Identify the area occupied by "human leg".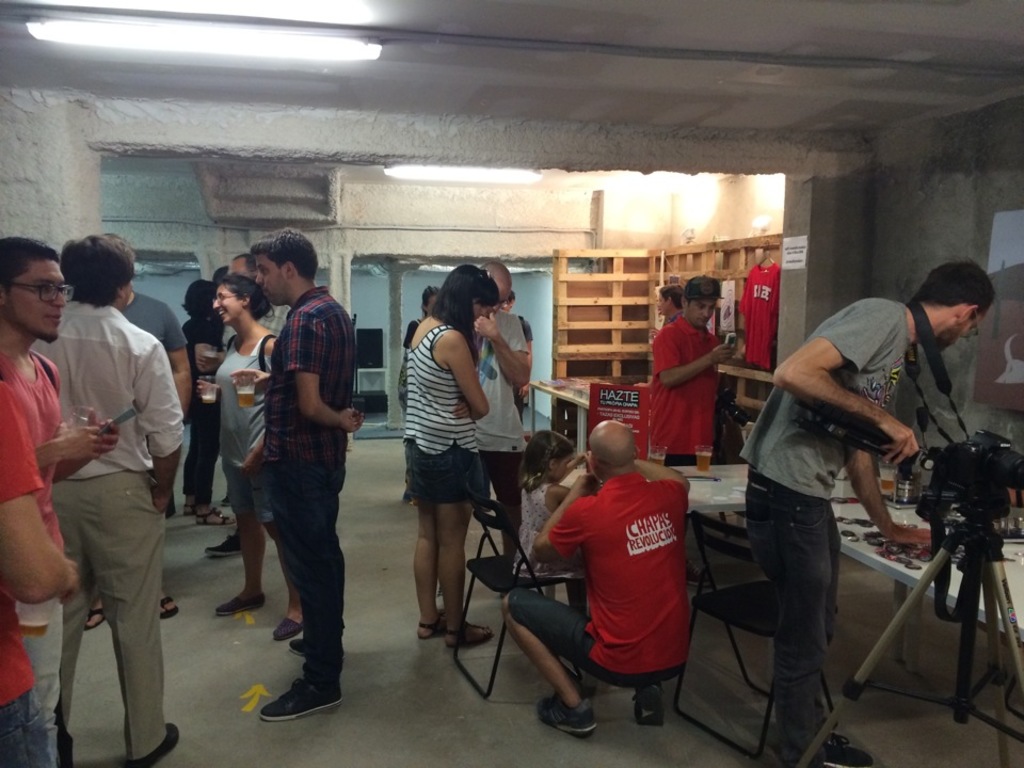
Area: [left=217, top=462, right=259, bottom=619].
